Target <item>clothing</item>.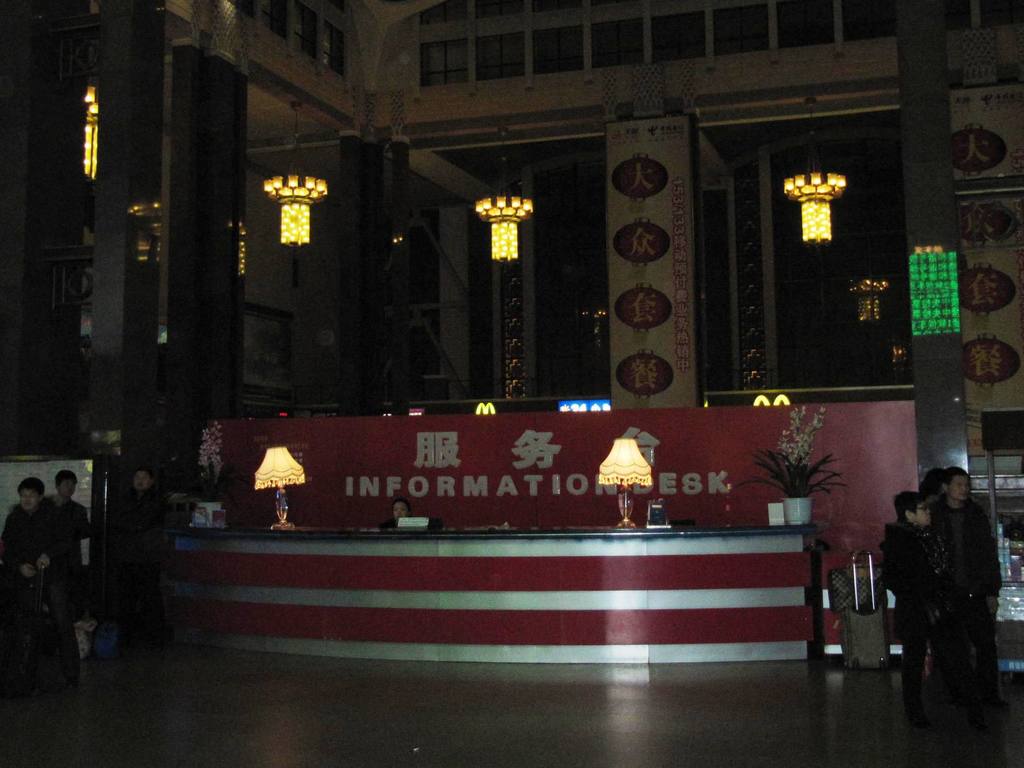
Target region: [0,509,76,674].
